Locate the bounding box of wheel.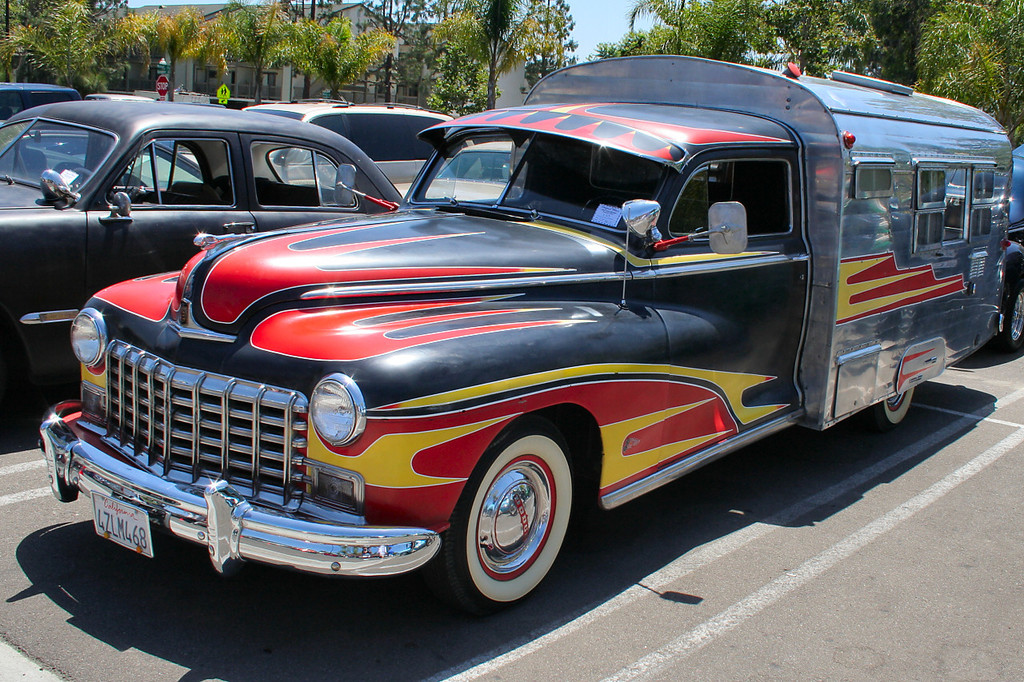
Bounding box: l=986, t=270, r=1023, b=355.
